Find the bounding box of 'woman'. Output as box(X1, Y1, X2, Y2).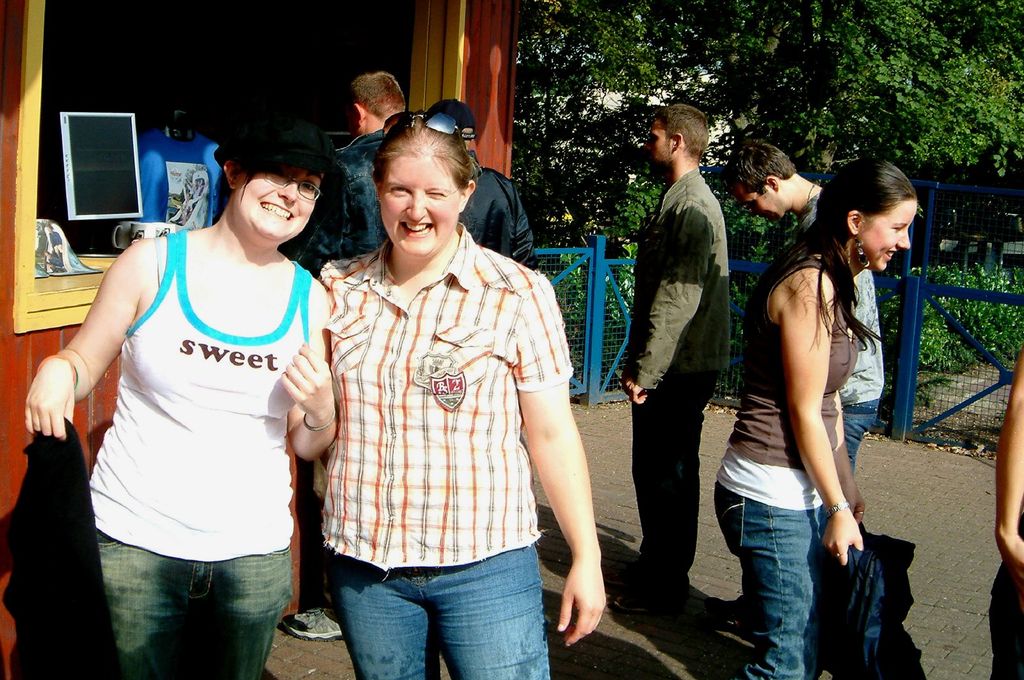
box(24, 115, 342, 679).
